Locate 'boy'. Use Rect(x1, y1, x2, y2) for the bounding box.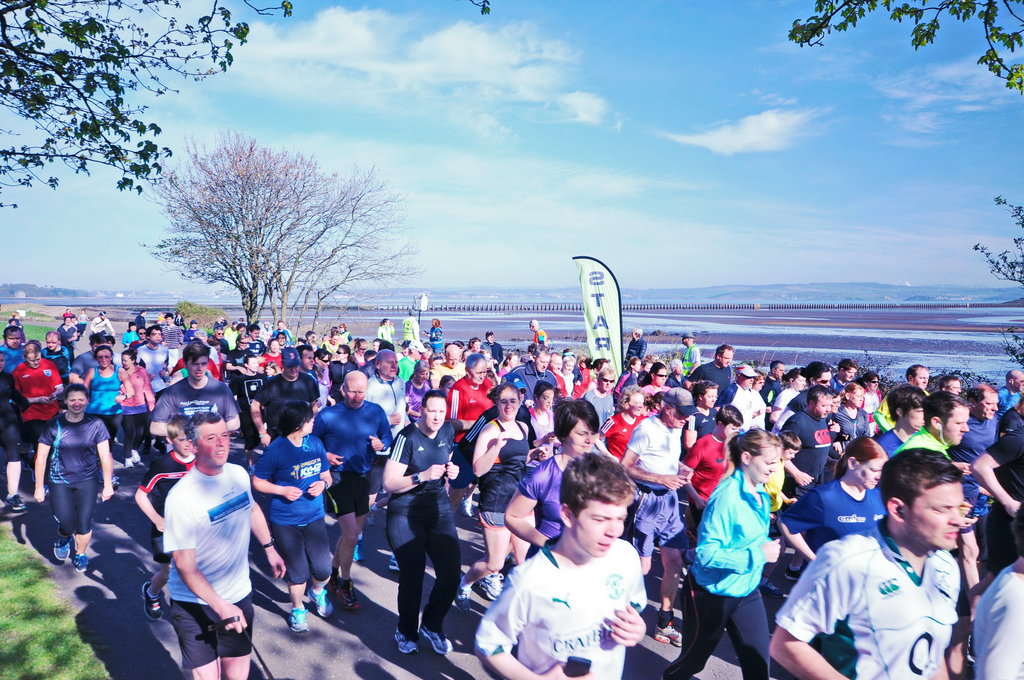
Rect(900, 395, 975, 464).
